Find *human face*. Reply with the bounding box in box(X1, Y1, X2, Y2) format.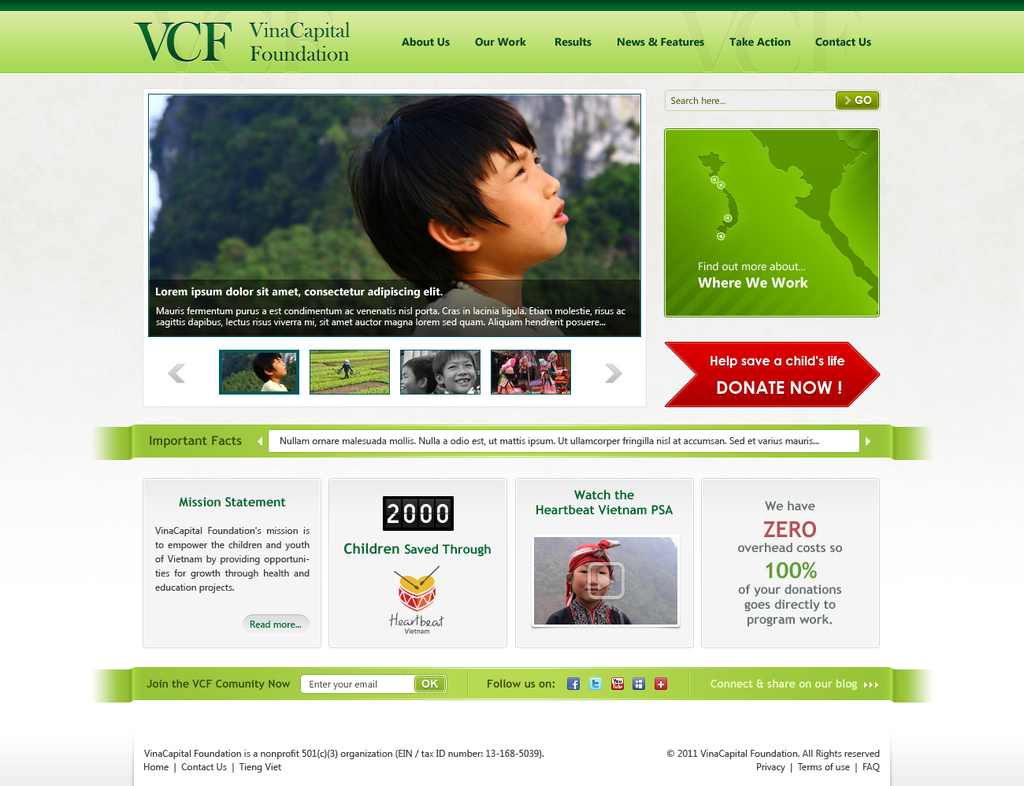
box(448, 356, 474, 389).
